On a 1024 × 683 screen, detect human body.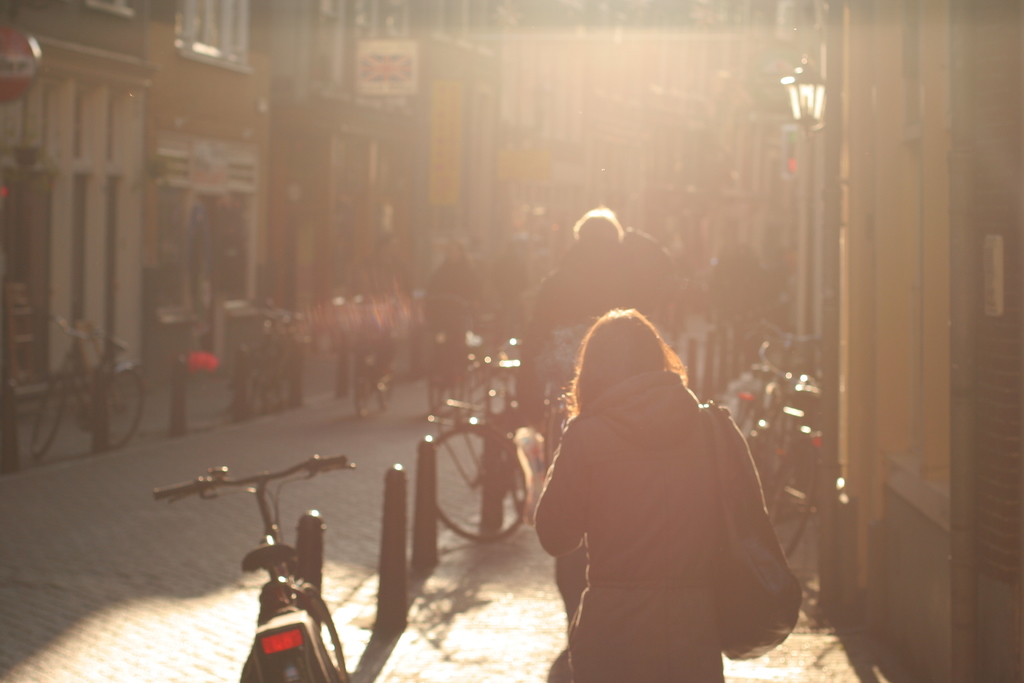
bbox(421, 243, 485, 397).
